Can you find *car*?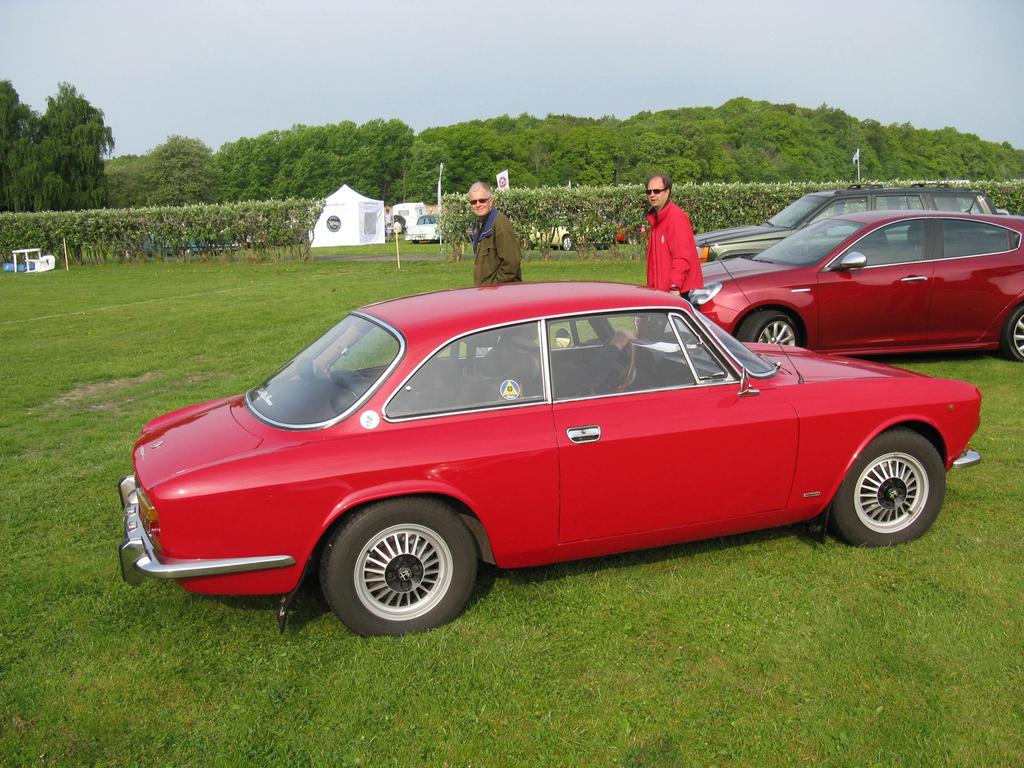
Yes, bounding box: bbox(689, 177, 990, 273).
